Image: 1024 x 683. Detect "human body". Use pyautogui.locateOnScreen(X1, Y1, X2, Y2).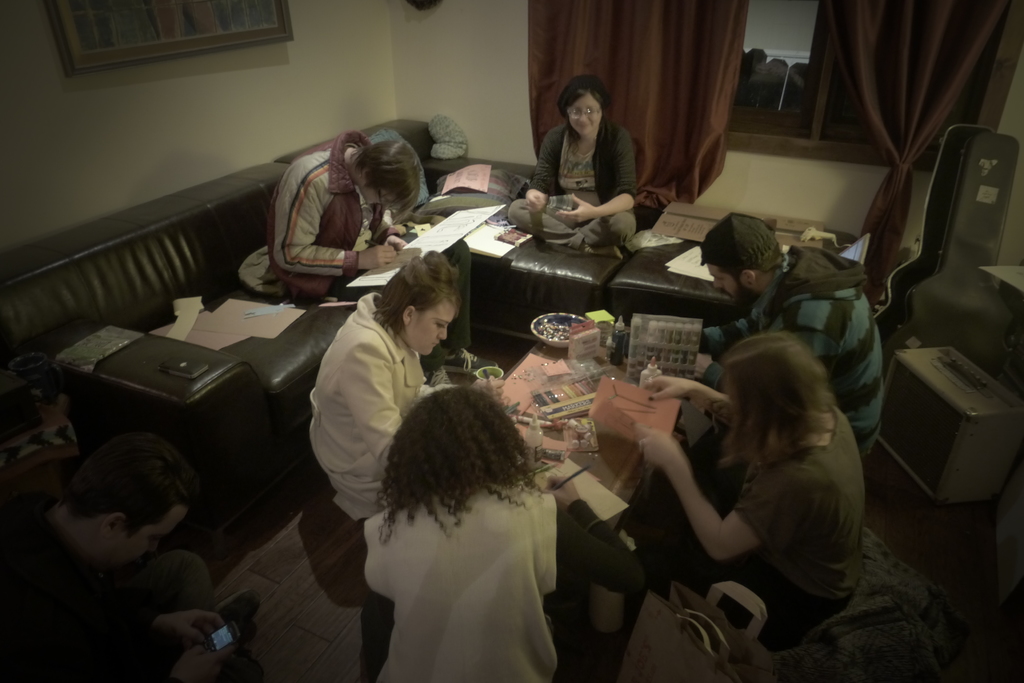
pyautogui.locateOnScreen(506, 118, 639, 264).
